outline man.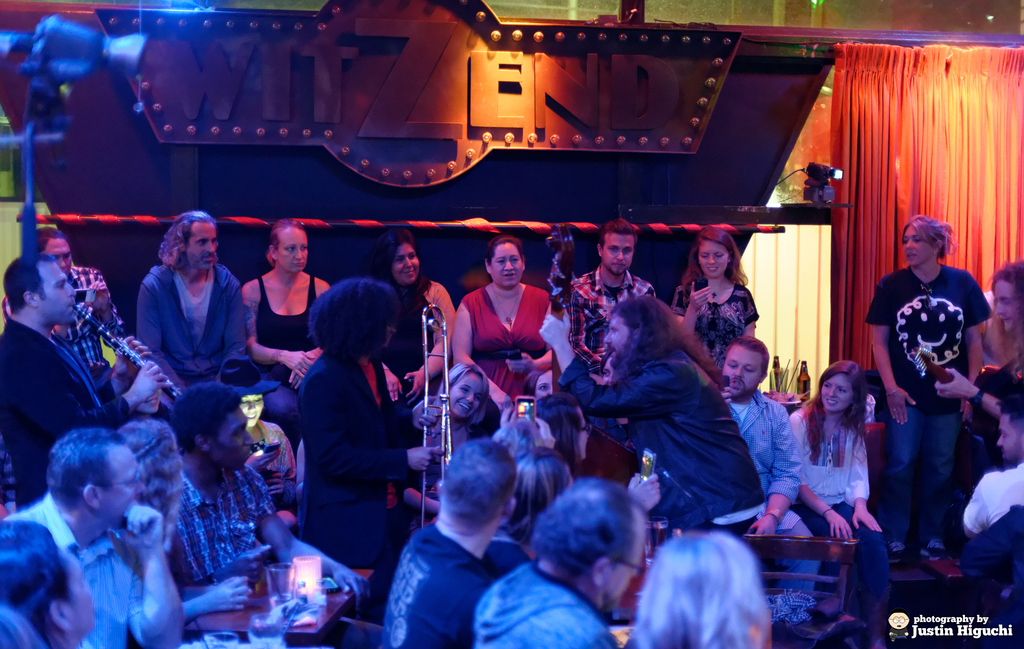
Outline: l=375, t=436, r=520, b=648.
